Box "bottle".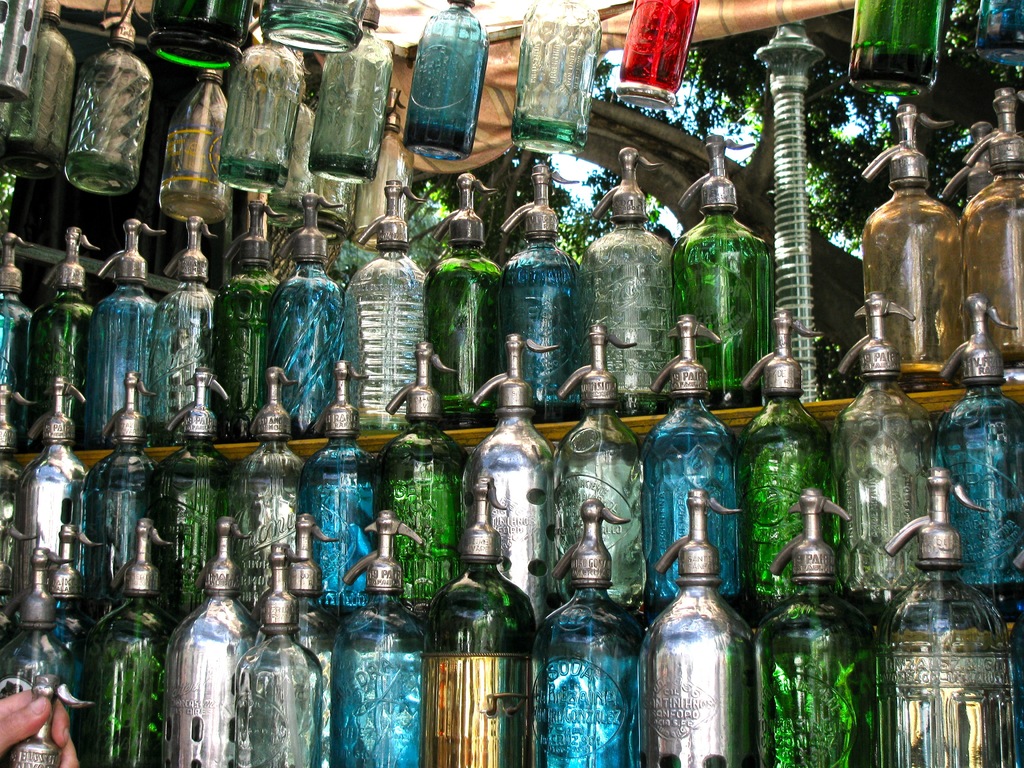
select_region(829, 286, 913, 584).
